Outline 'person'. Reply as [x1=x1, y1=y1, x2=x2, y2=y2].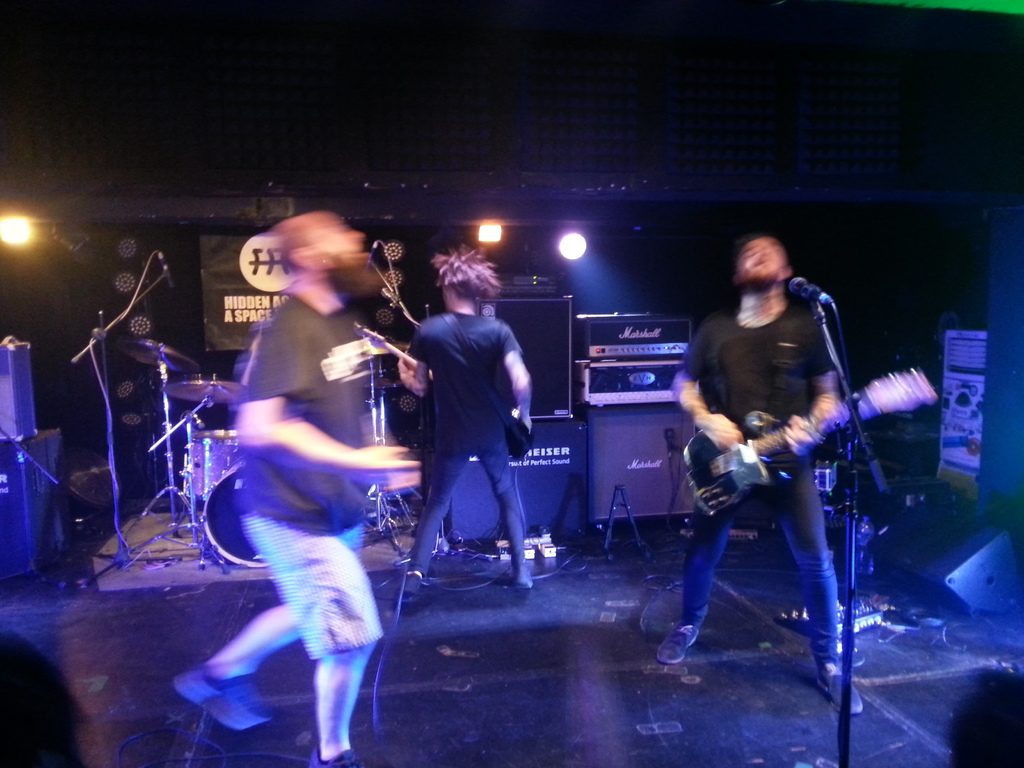
[x1=681, y1=209, x2=884, y2=731].
